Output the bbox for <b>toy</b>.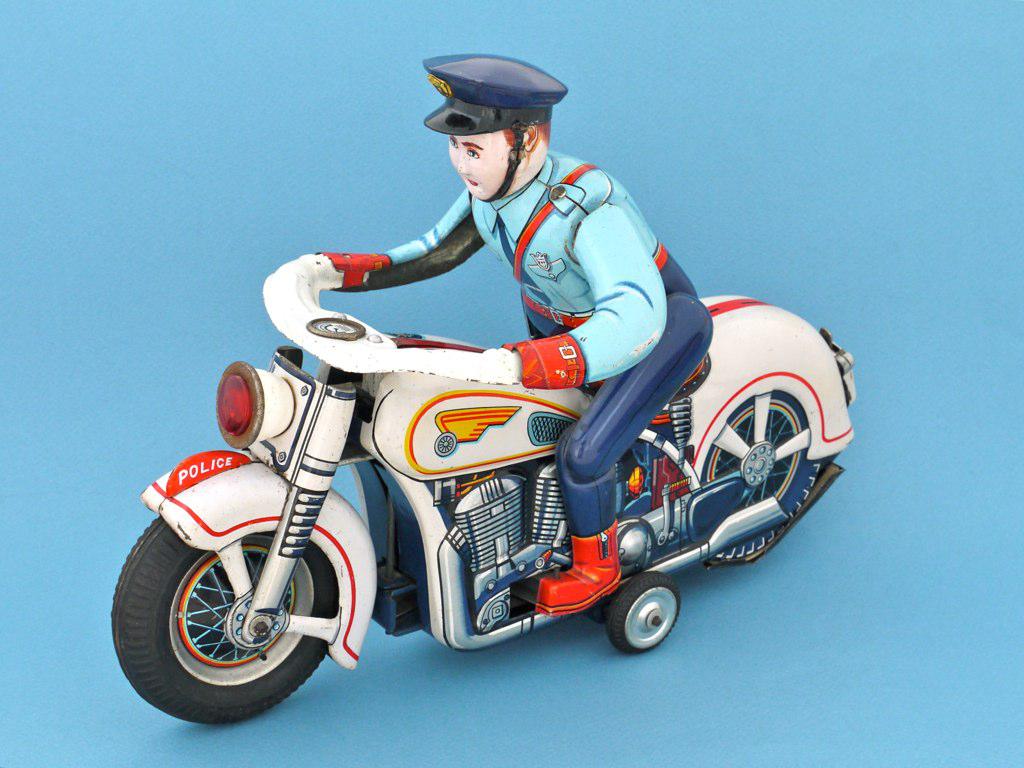
315:51:711:616.
